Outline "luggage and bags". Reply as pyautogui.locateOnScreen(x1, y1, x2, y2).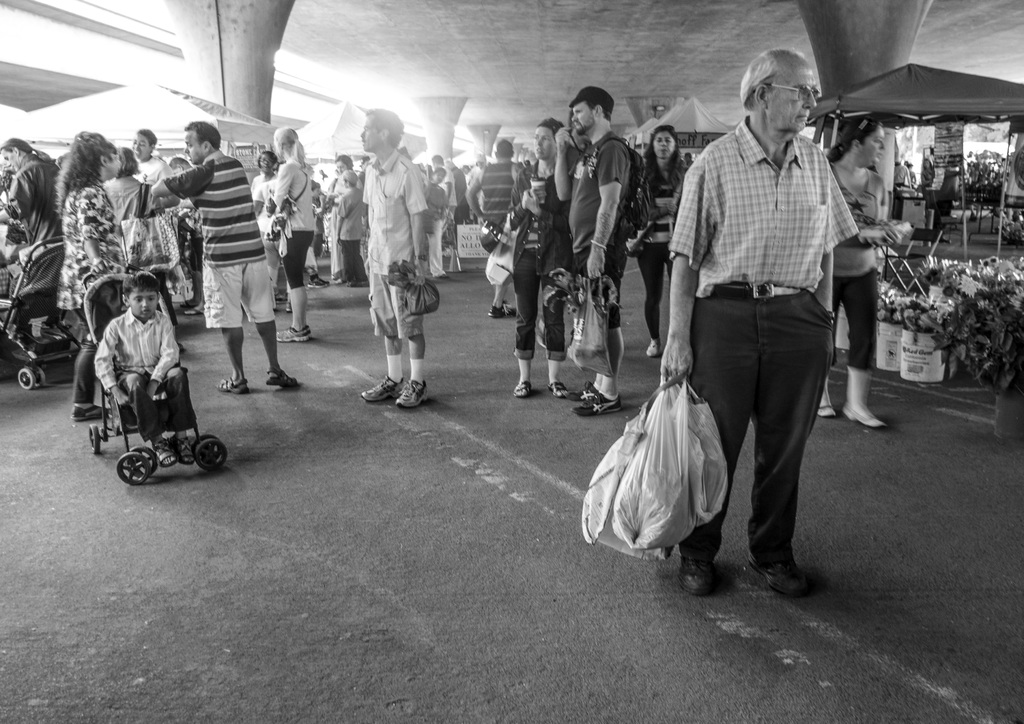
pyautogui.locateOnScreen(580, 377, 728, 564).
